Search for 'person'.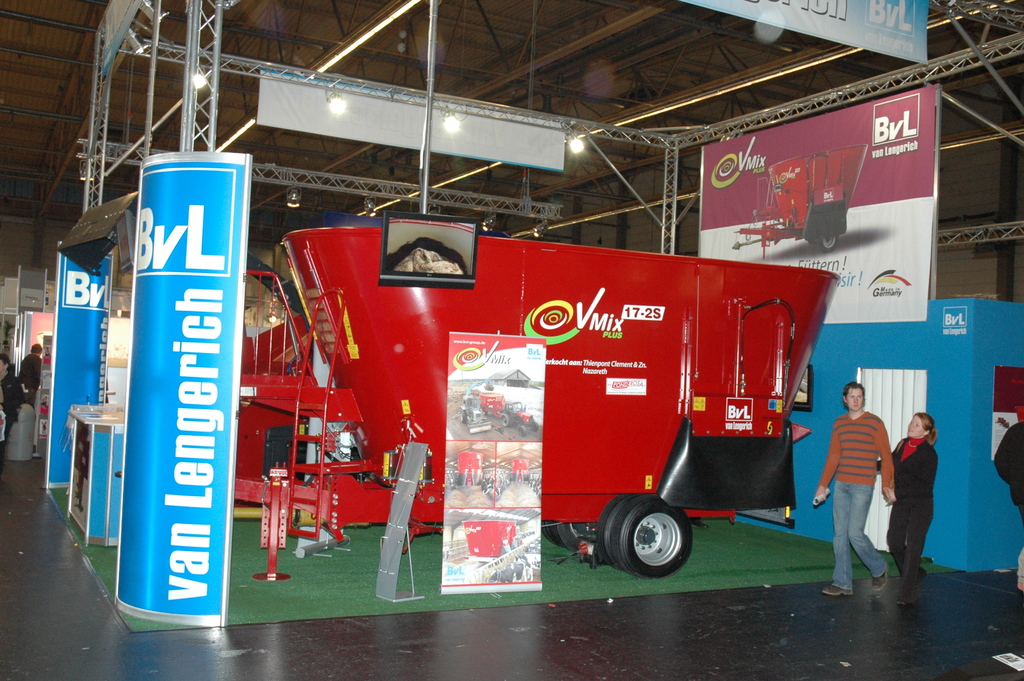
Found at box(991, 420, 1023, 593).
